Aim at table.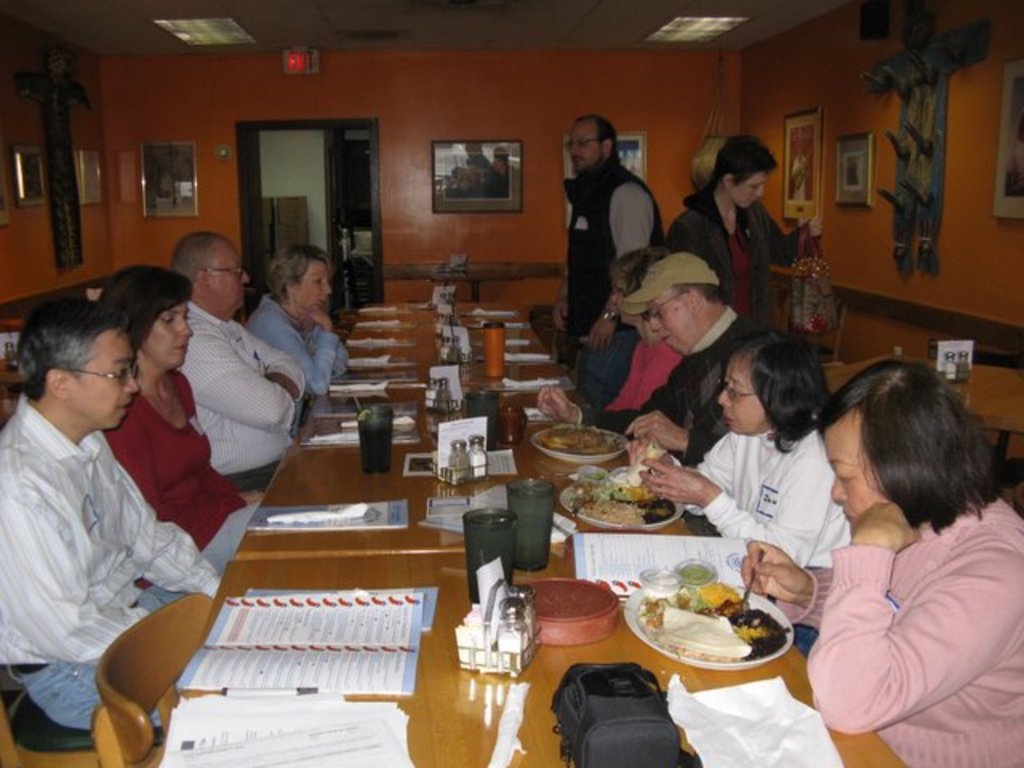
Aimed at (152, 549, 904, 766).
